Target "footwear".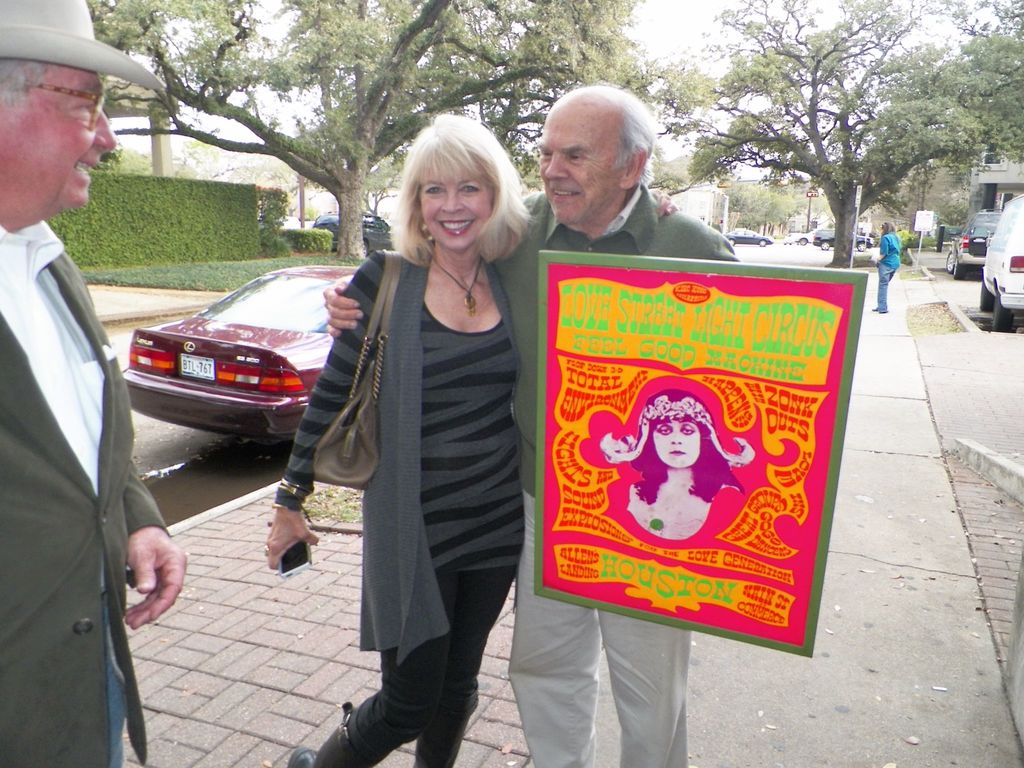
Target region: l=328, t=657, r=486, b=758.
